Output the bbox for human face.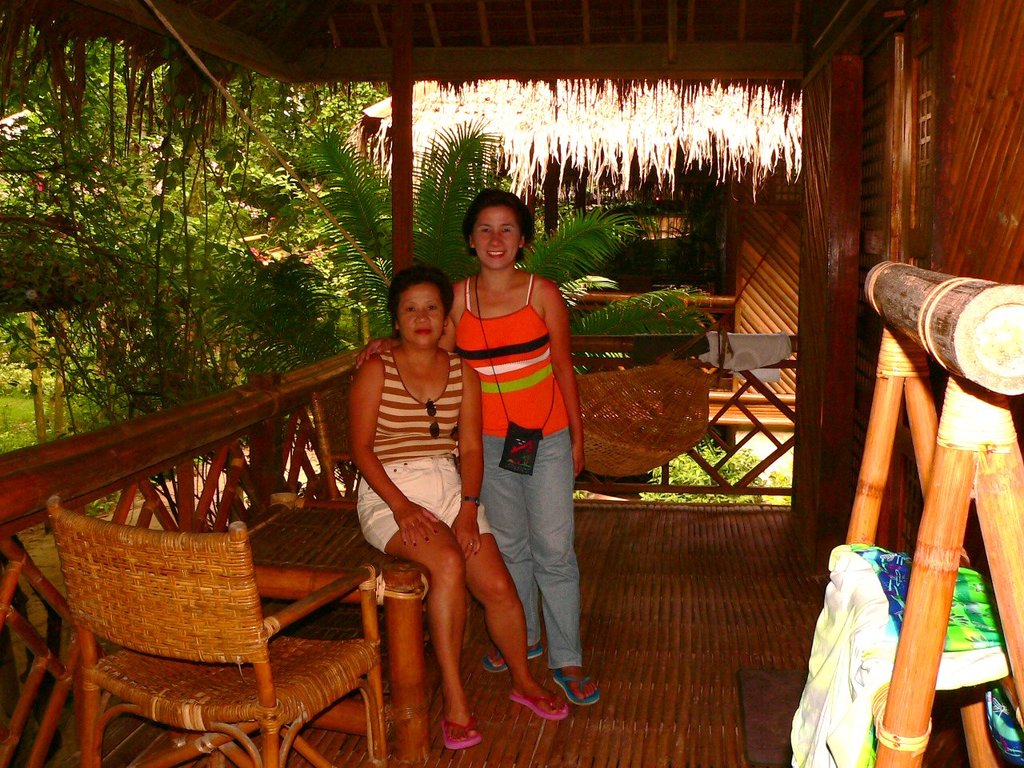
[467,210,521,270].
